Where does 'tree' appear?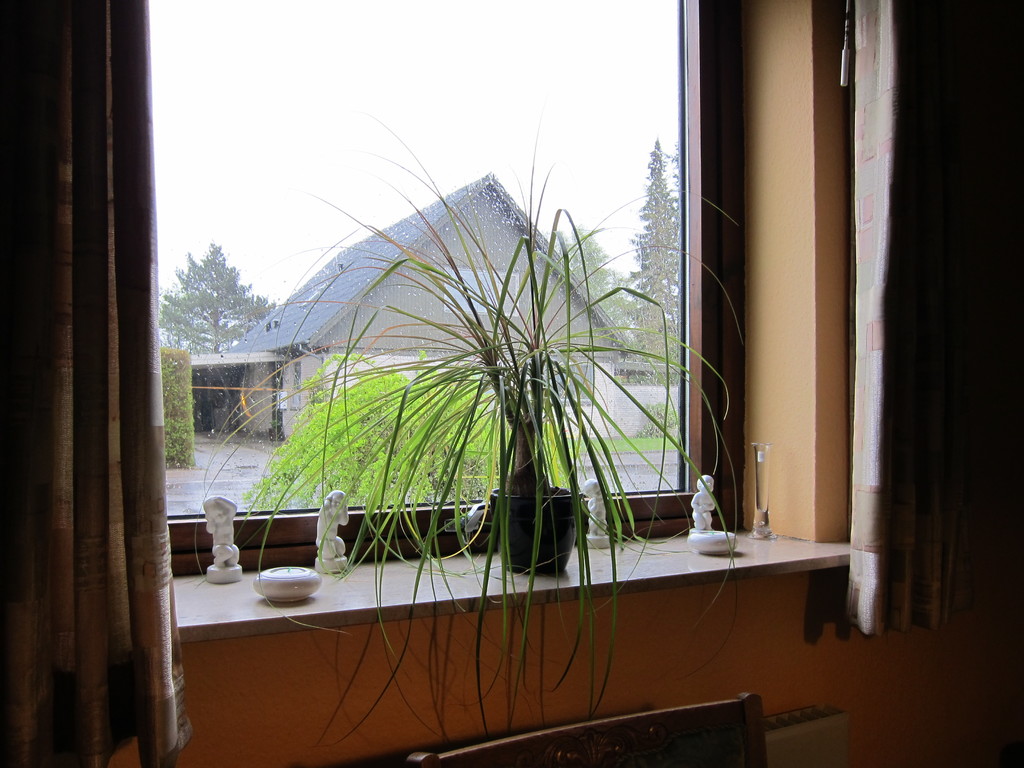
Appears at 566,221,618,324.
